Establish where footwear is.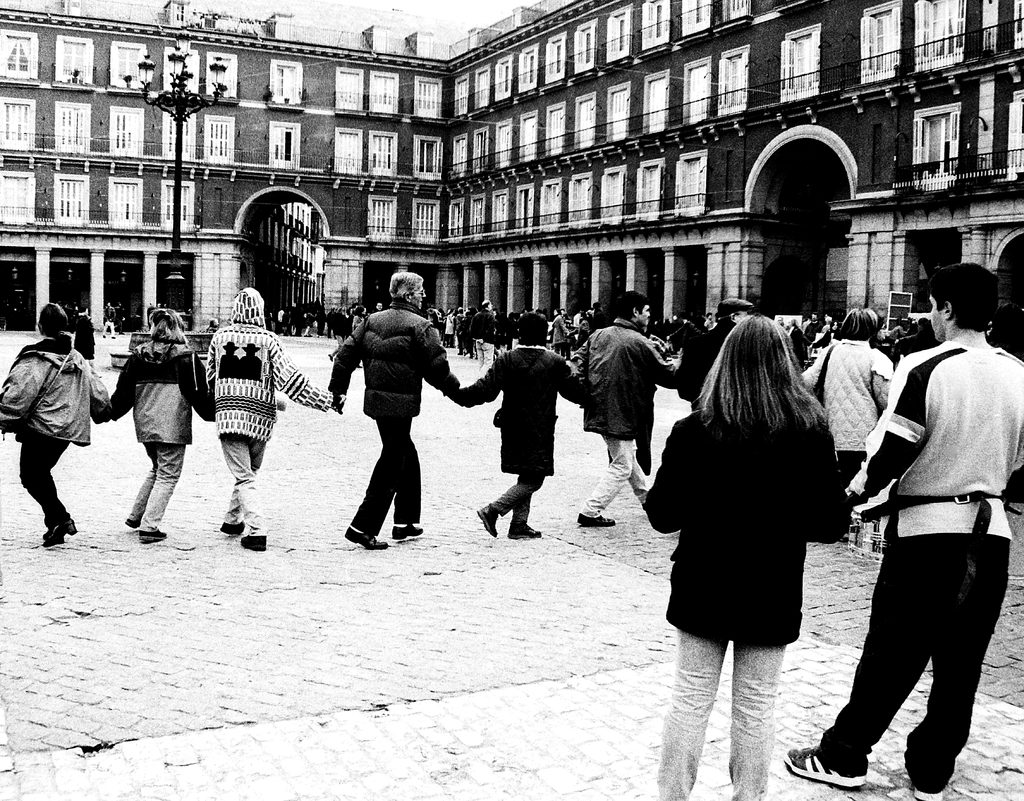
Established at select_region(218, 519, 243, 530).
